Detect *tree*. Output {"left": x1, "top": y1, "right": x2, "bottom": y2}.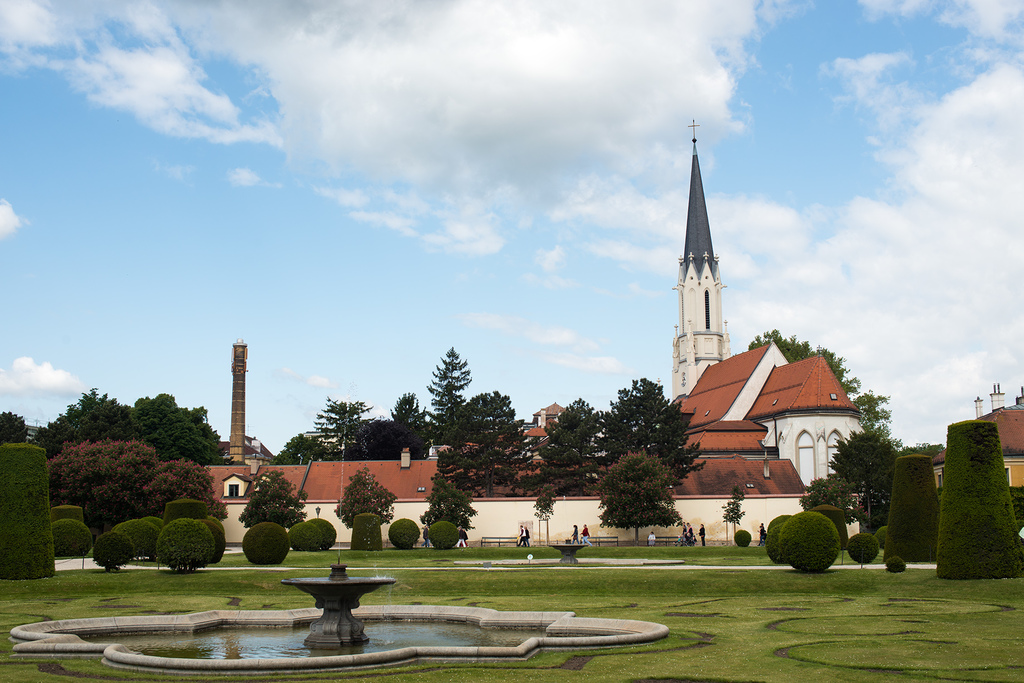
{"left": 388, "top": 391, "right": 436, "bottom": 454}.
